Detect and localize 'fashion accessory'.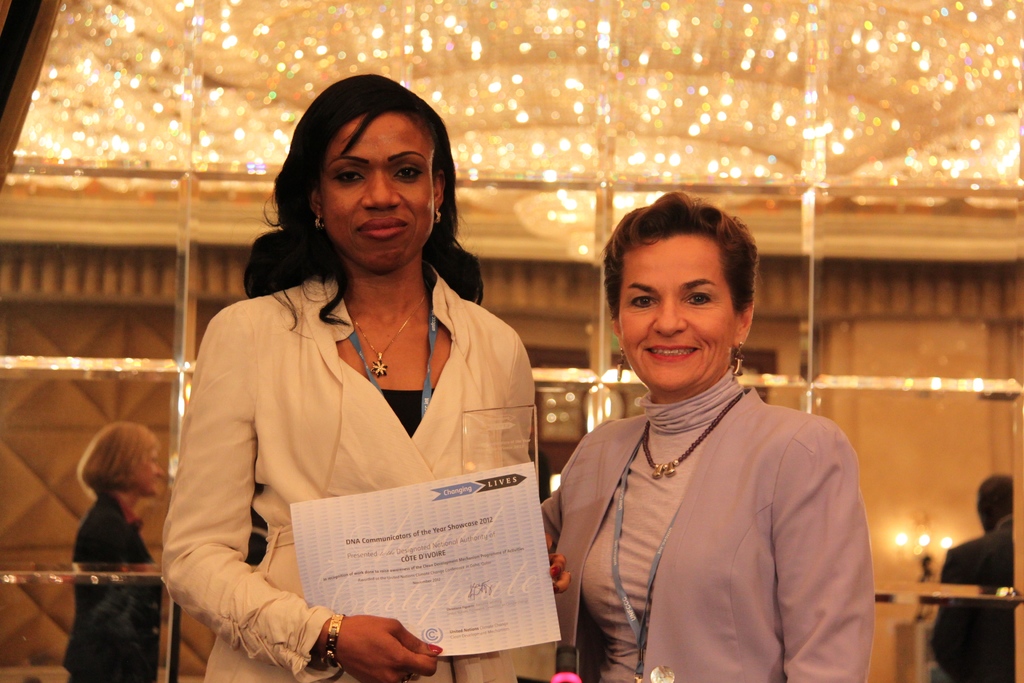
Localized at (612,347,627,385).
